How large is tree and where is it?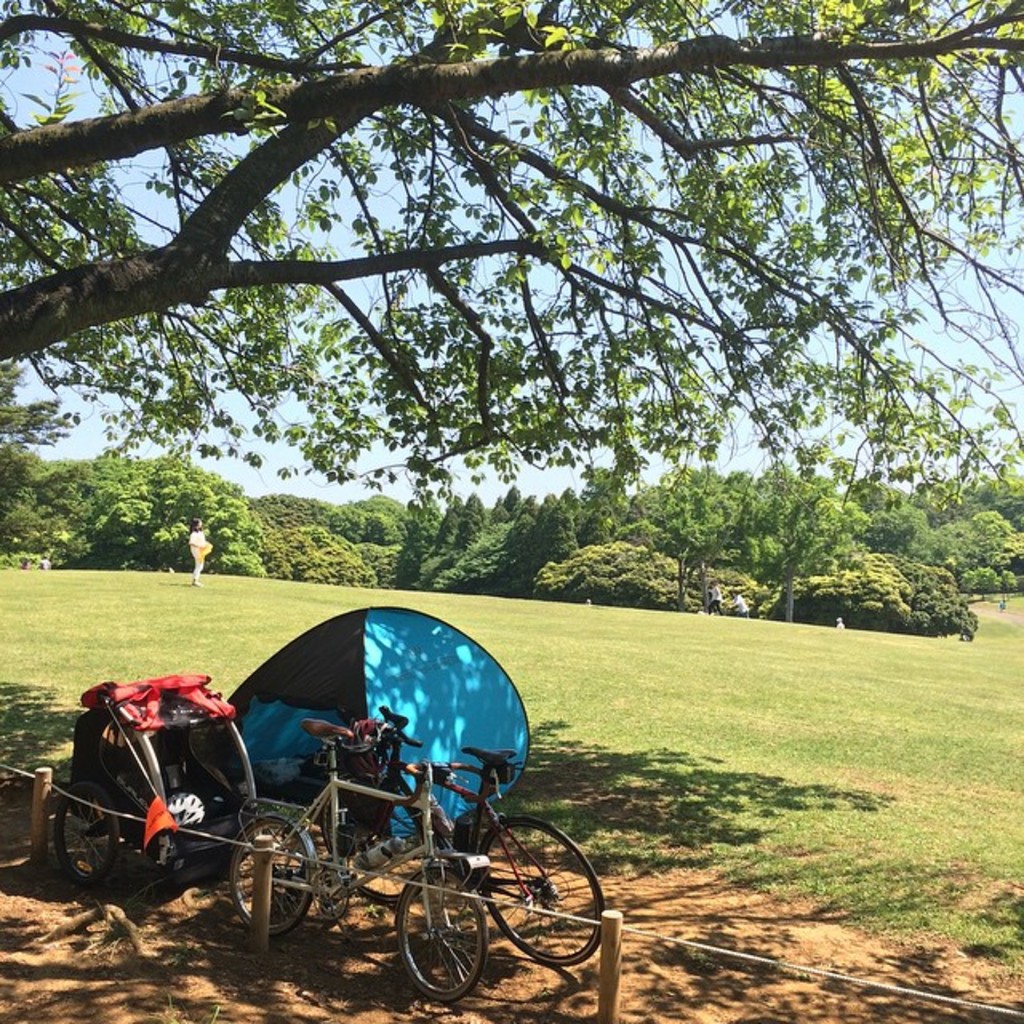
Bounding box: rect(0, 0, 1022, 518).
